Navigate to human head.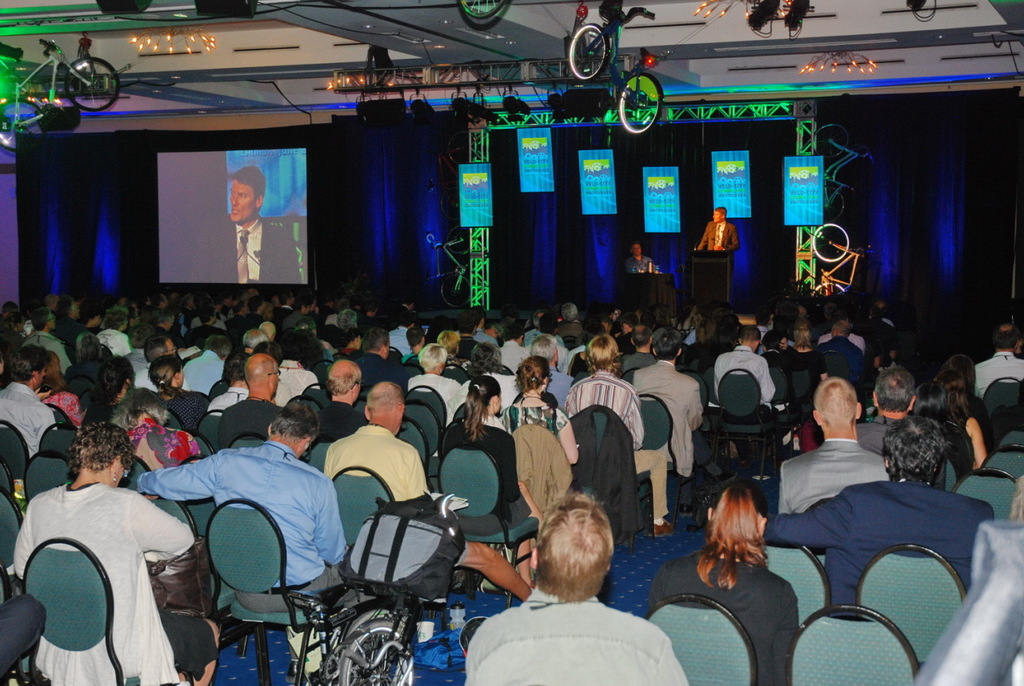
Navigation target: <bbox>66, 423, 126, 487</bbox>.
